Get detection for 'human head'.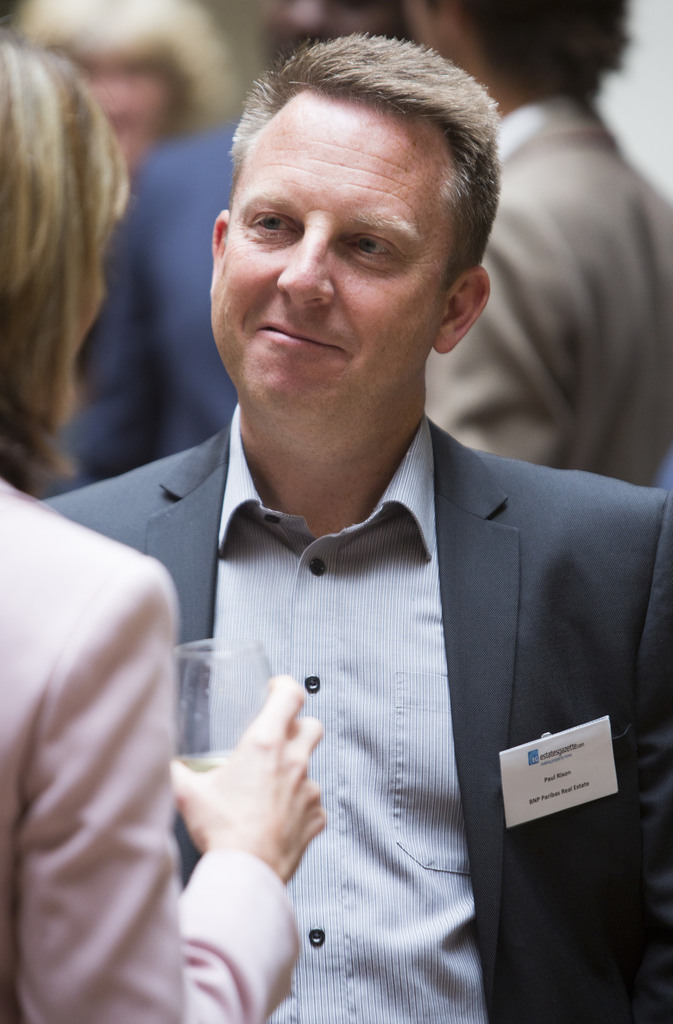
Detection: left=17, top=0, right=220, bottom=189.
